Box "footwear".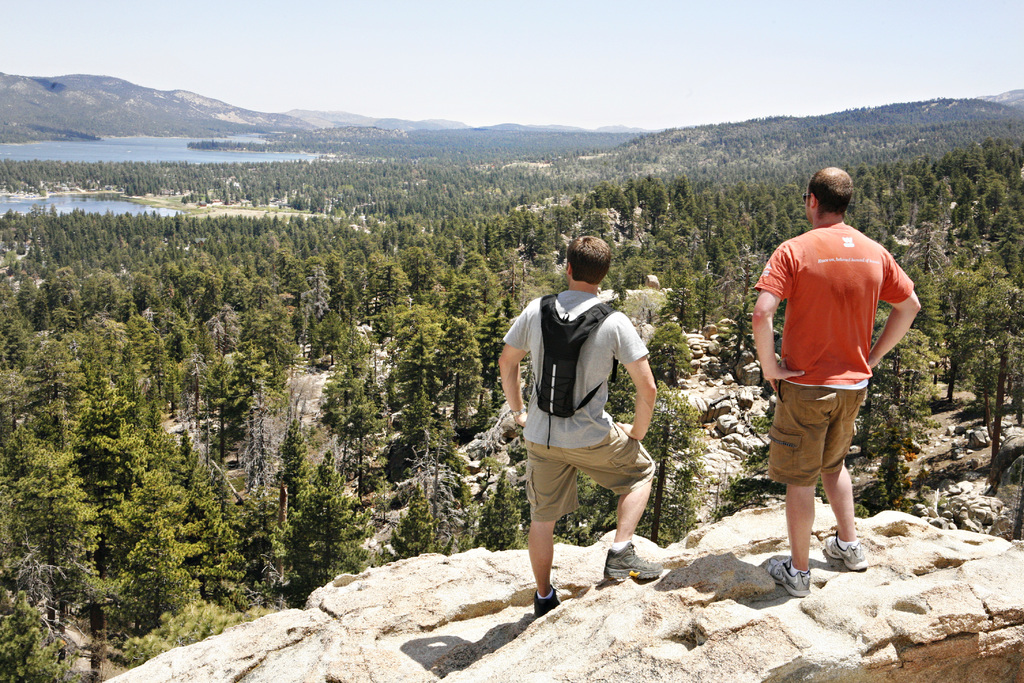
763,554,811,597.
